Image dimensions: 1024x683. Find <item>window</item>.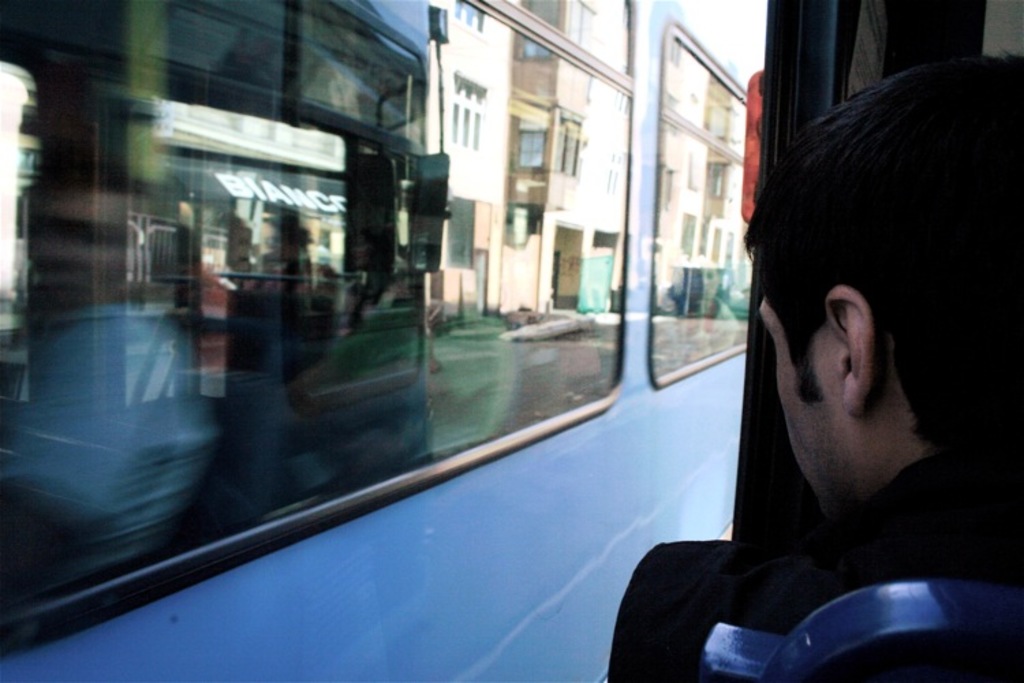
box(659, 15, 747, 388).
